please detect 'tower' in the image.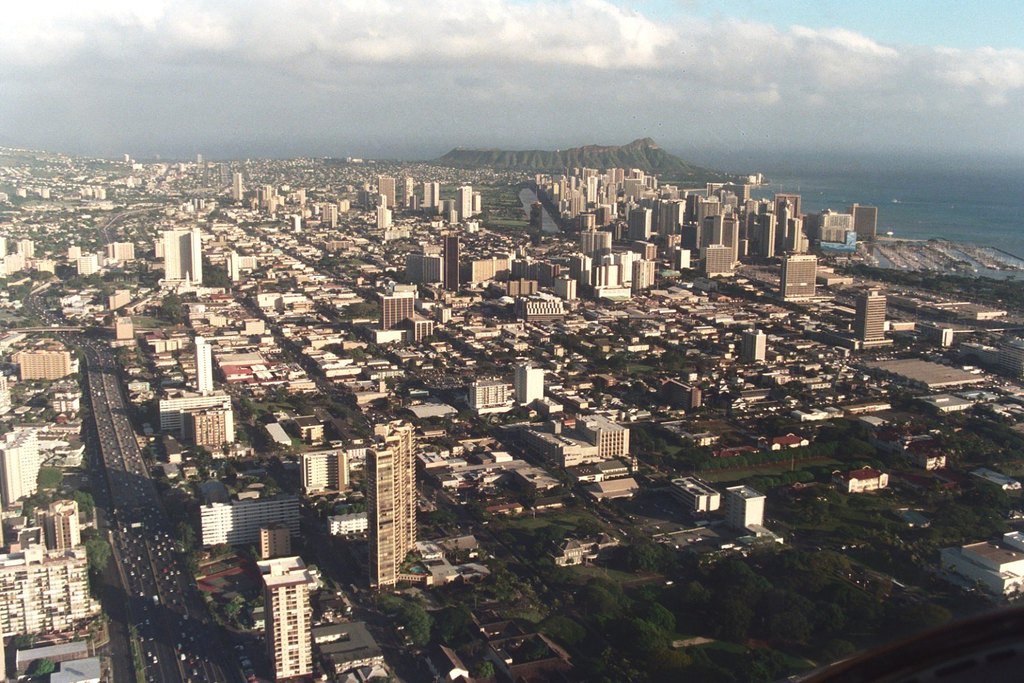
379:194:390:229.
